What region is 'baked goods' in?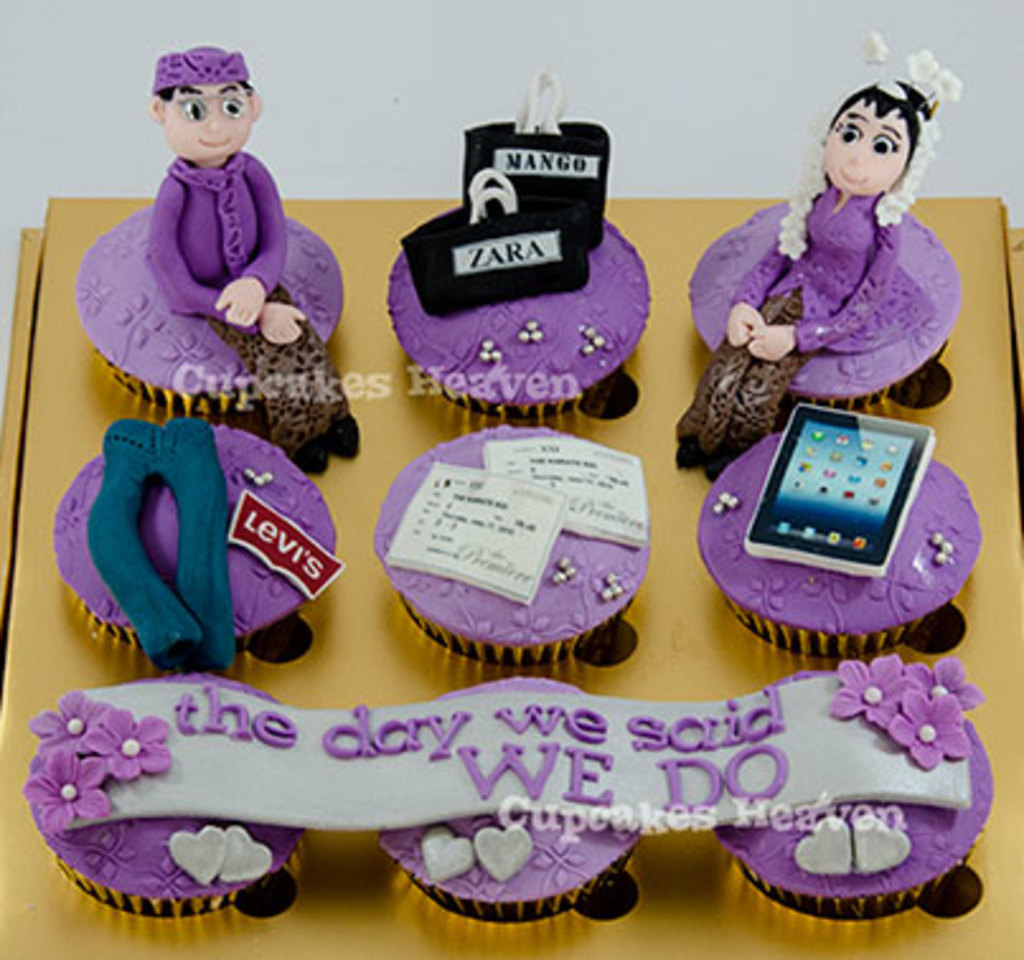
detection(379, 676, 638, 922).
